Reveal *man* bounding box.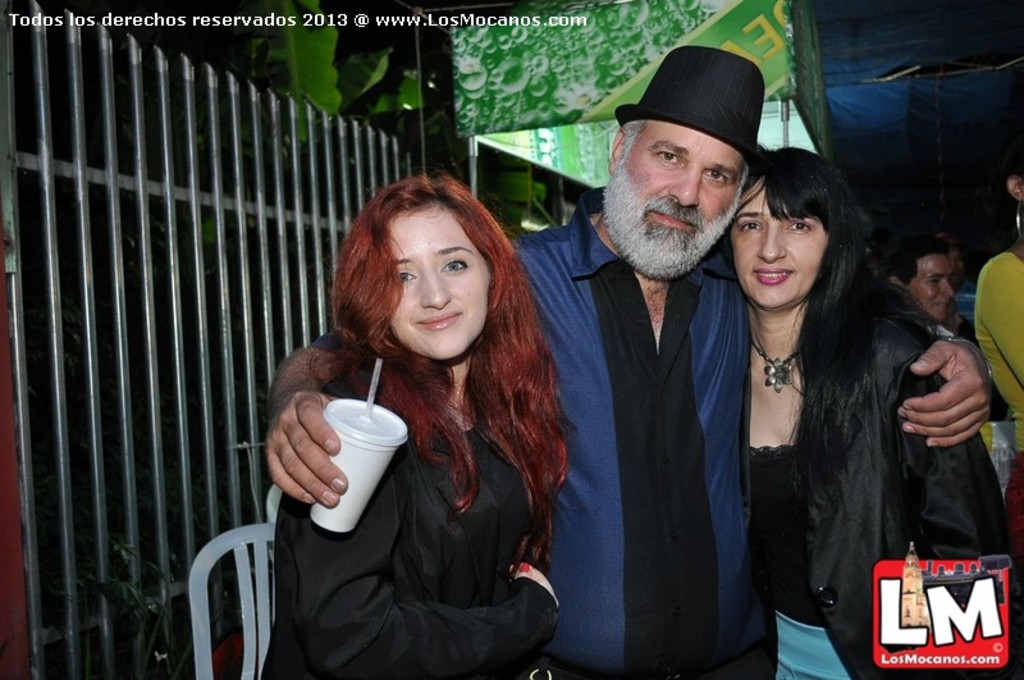
Revealed: Rect(870, 248, 1004, 447).
